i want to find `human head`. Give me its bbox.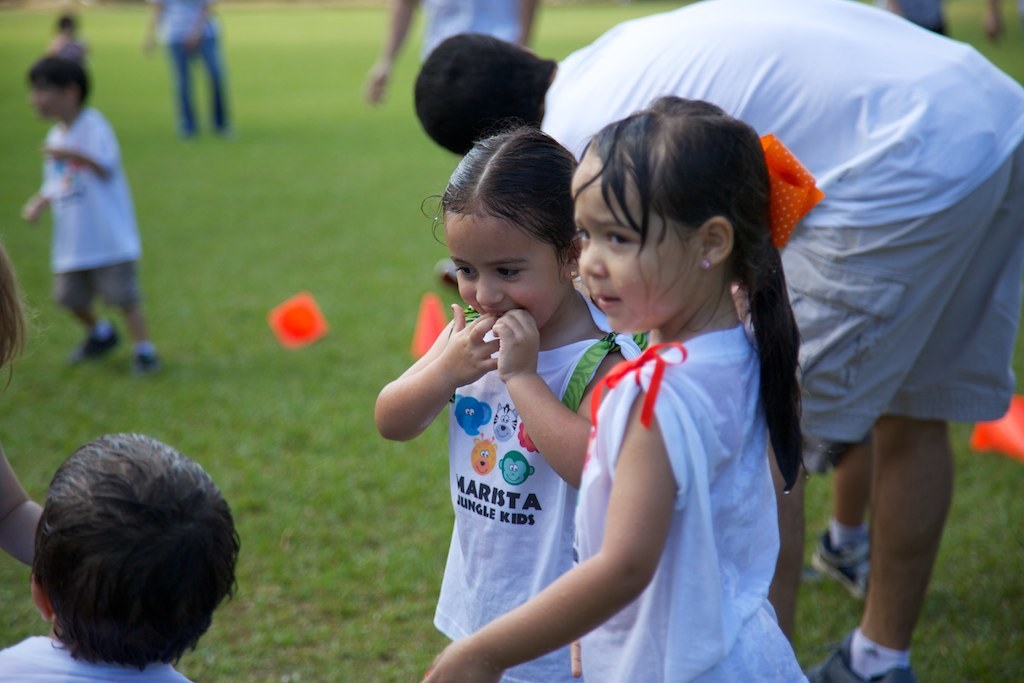
Rect(411, 30, 555, 161).
